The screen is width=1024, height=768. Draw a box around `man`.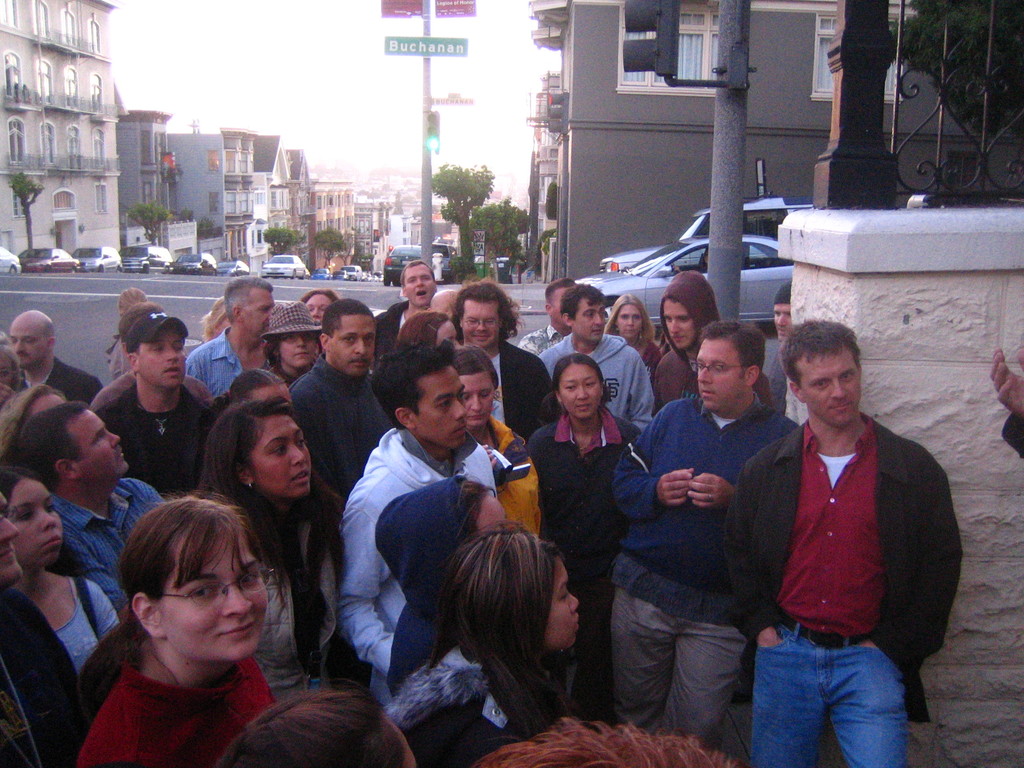
372, 259, 435, 360.
